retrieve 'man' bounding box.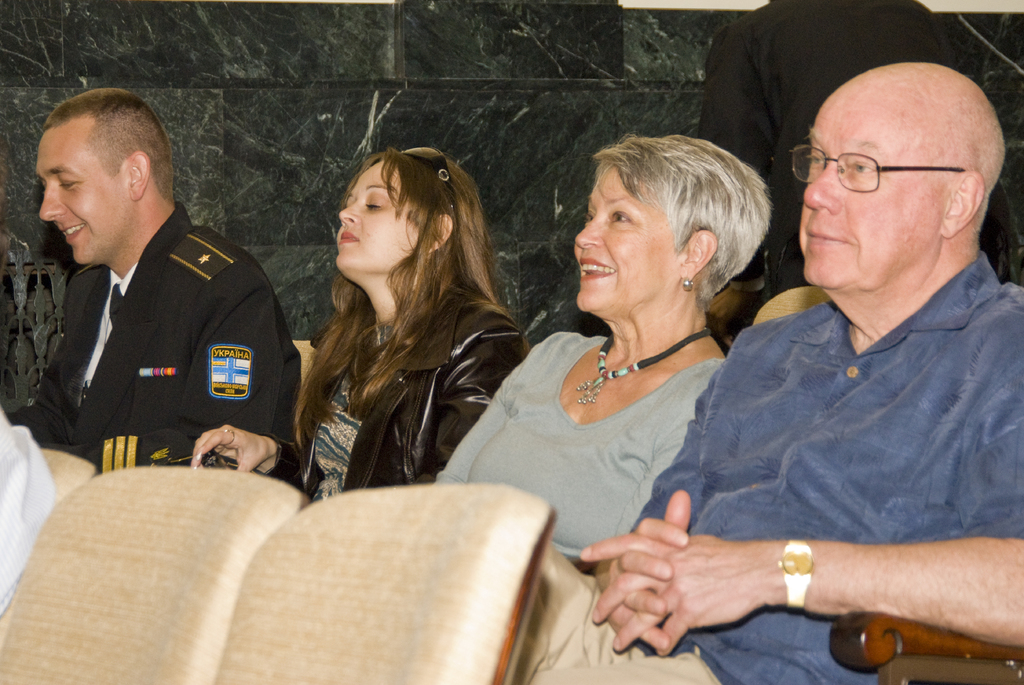
Bounding box: crop(504, 61, 1023, 684).
